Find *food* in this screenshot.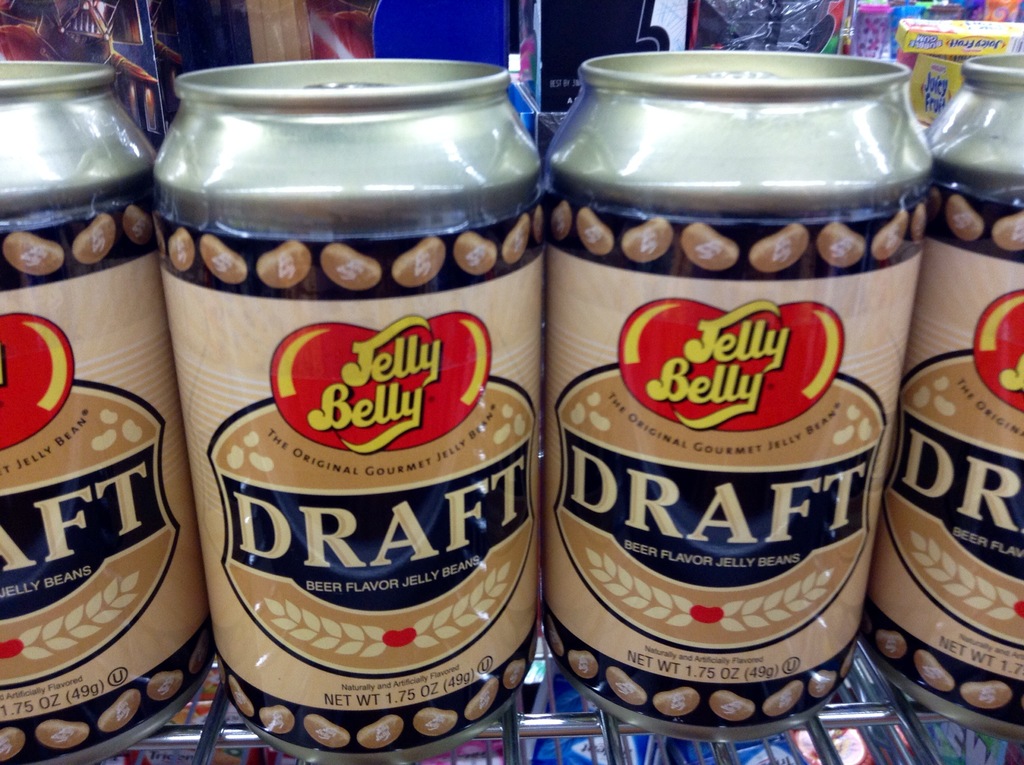
The bounding box for *food* is select_region(197, 232, 250, 287).
